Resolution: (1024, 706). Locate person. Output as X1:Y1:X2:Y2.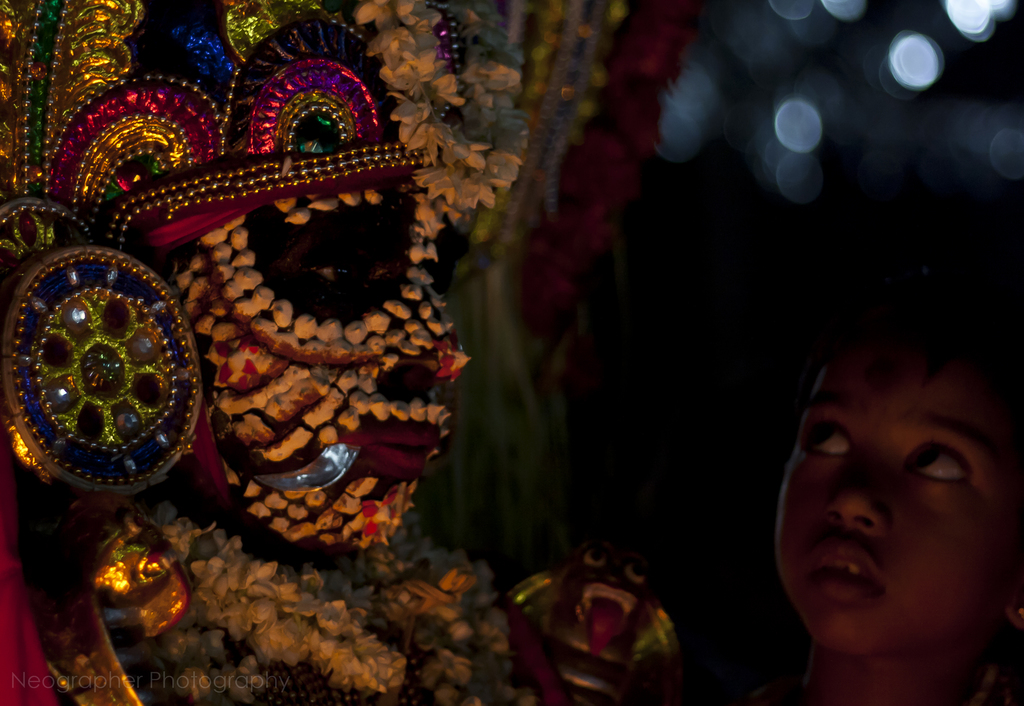
0:0:688:705.
